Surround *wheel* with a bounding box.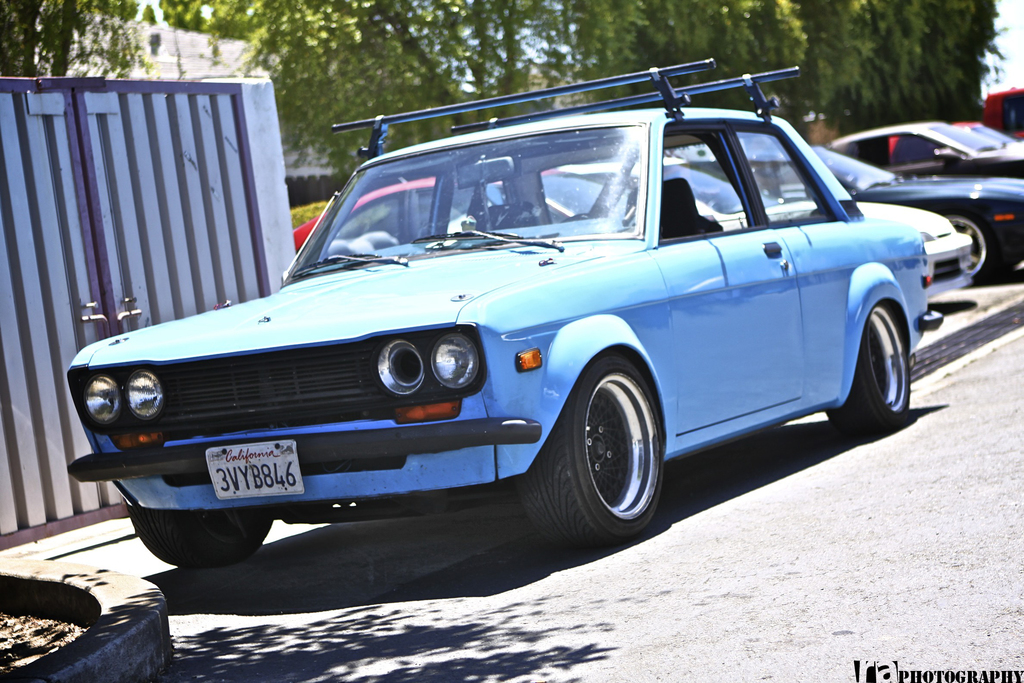
(left=135, top=516, right=274, bottom=562).
